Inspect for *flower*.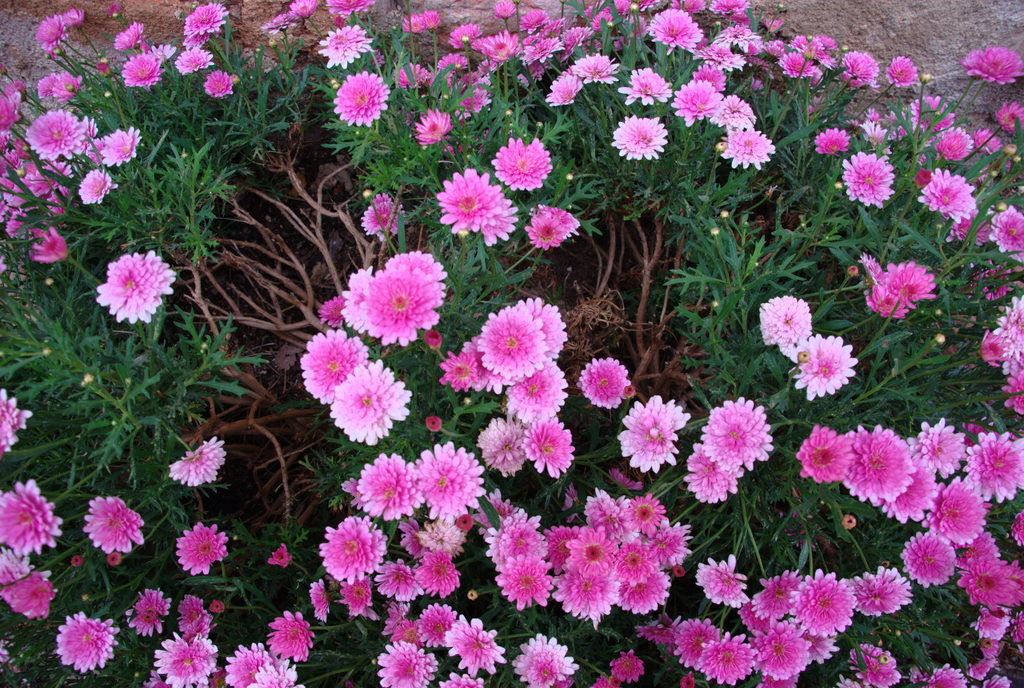
Inspection: {"x1": 60, "y1": 613, "x2": 118, "y2": 673}.
